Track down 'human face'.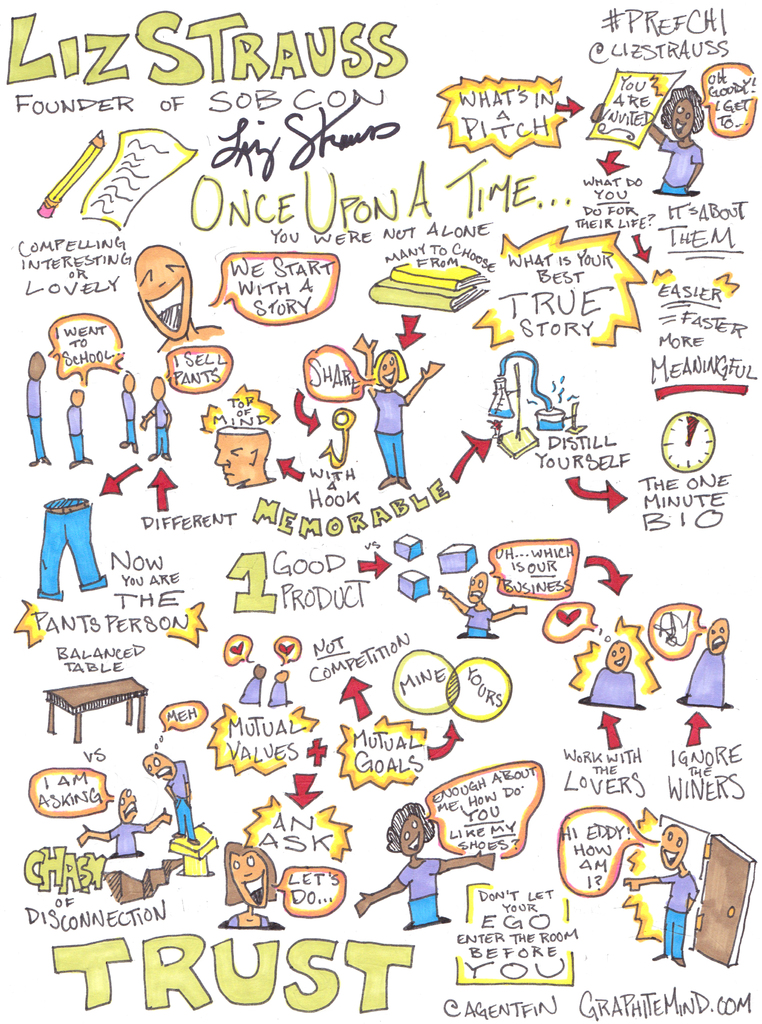
Tracked to (x1=378, y1=351, x2=399, y2=388).
